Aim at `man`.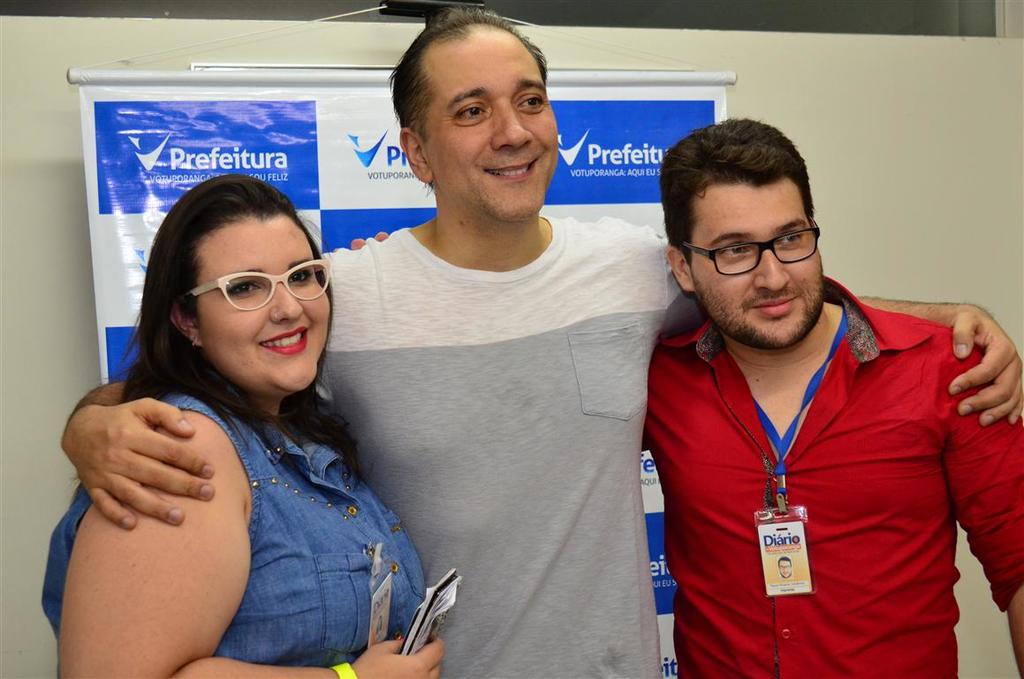
Aimed at {"x1": 59, "y1": 4, "x2": 1023, "y2": 678}.
